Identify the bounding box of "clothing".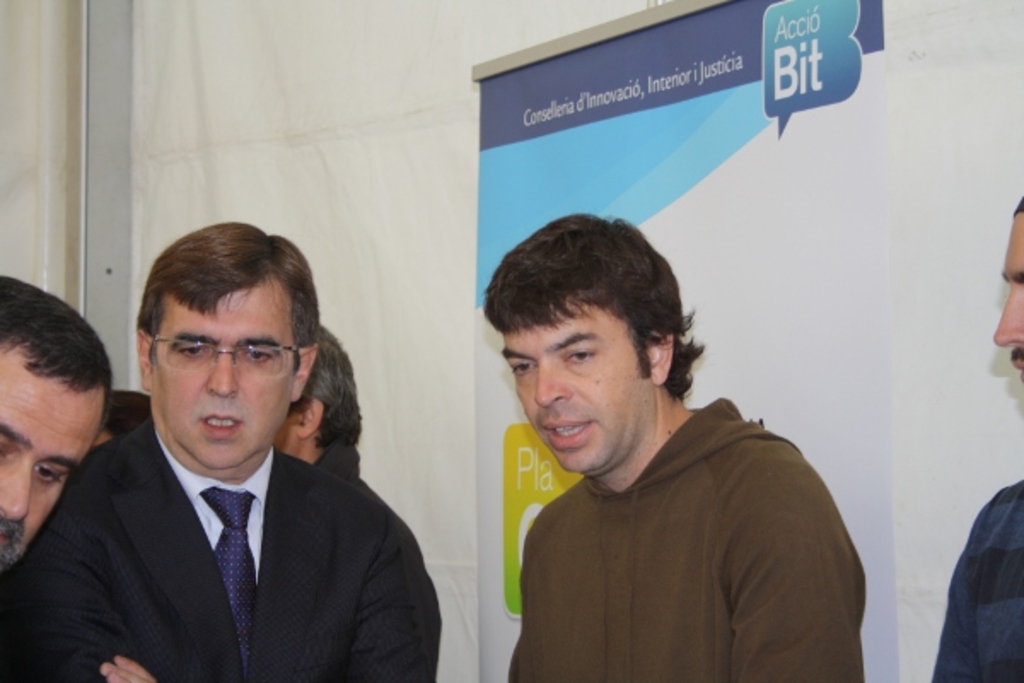
[505,396,867,681].
